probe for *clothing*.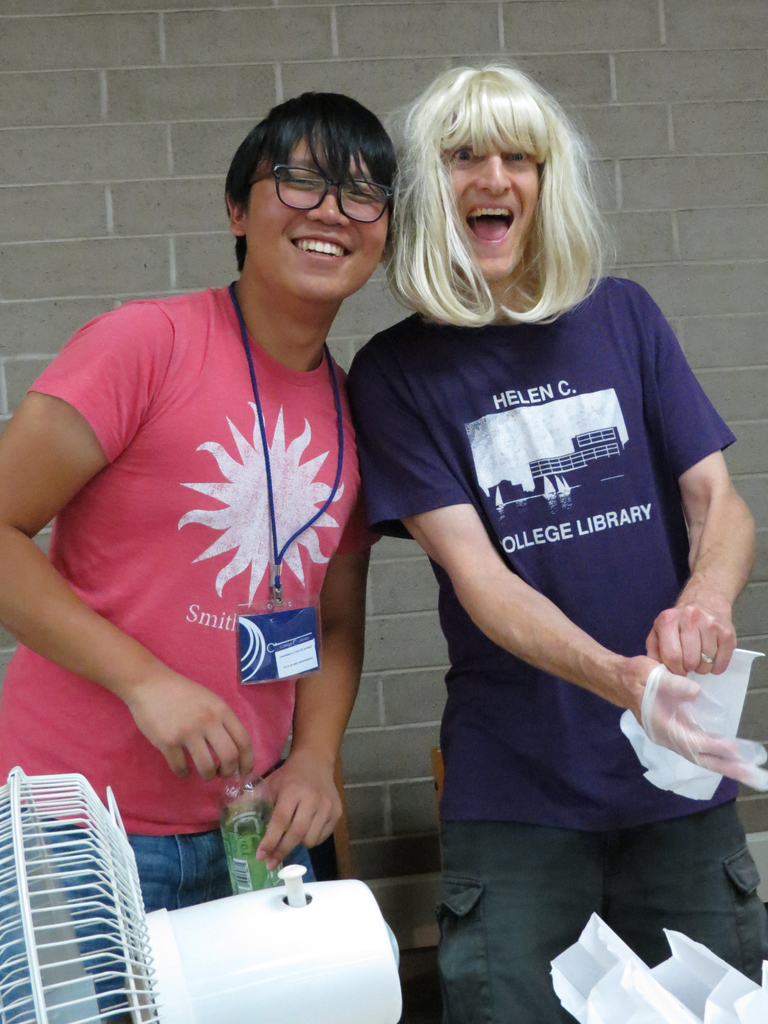
Probe result: 0 286 377 1023.
